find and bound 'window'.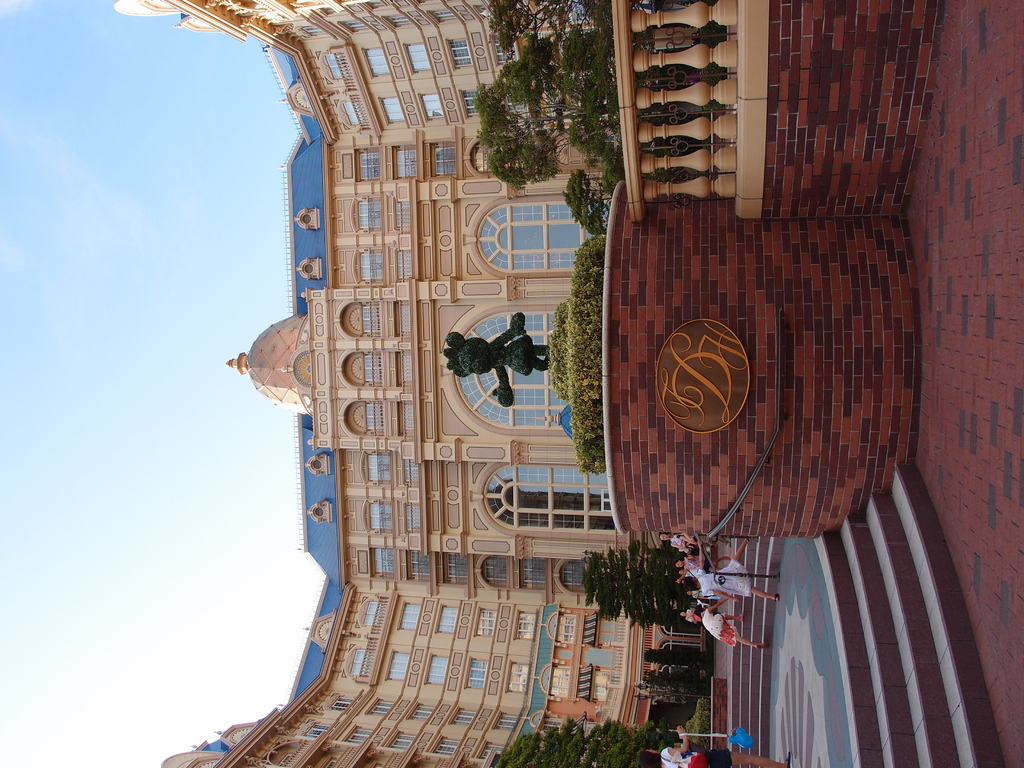
Bound: region(371, 548, 394, 578).
